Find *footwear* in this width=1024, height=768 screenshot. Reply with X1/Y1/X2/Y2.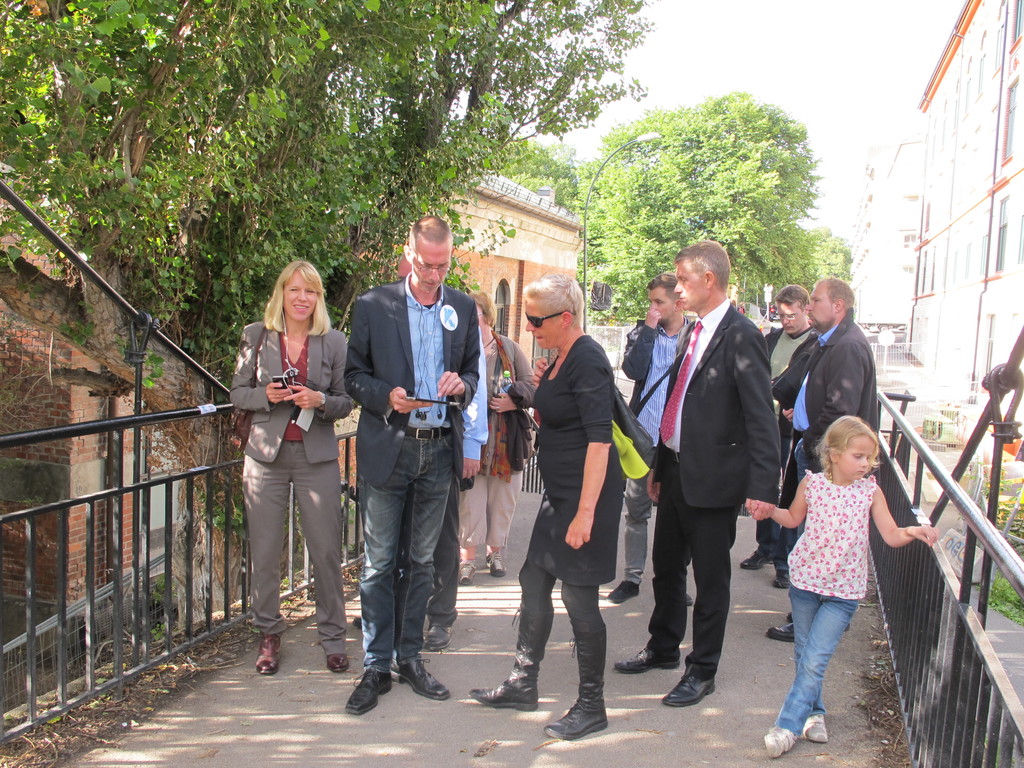
762/722/799/760.
